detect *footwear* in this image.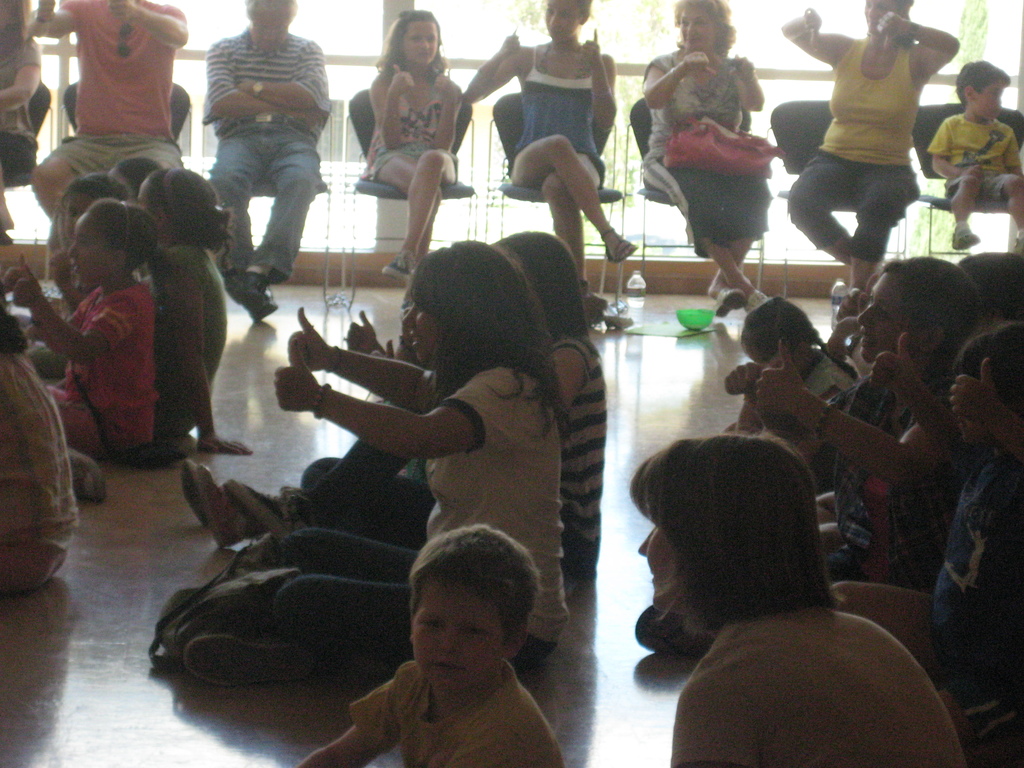
Detection: [x1=383, y1=254, x2=413, y2=282].
